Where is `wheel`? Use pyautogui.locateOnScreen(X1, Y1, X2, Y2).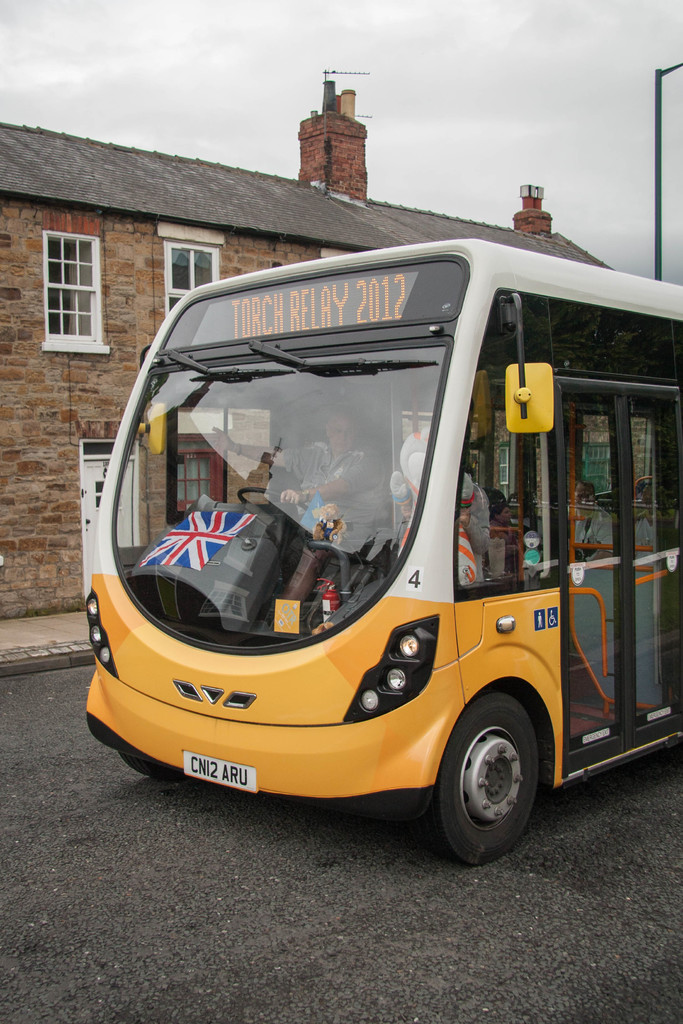
pyautogui.locateOnScreen(115, 749, 185, 784).
